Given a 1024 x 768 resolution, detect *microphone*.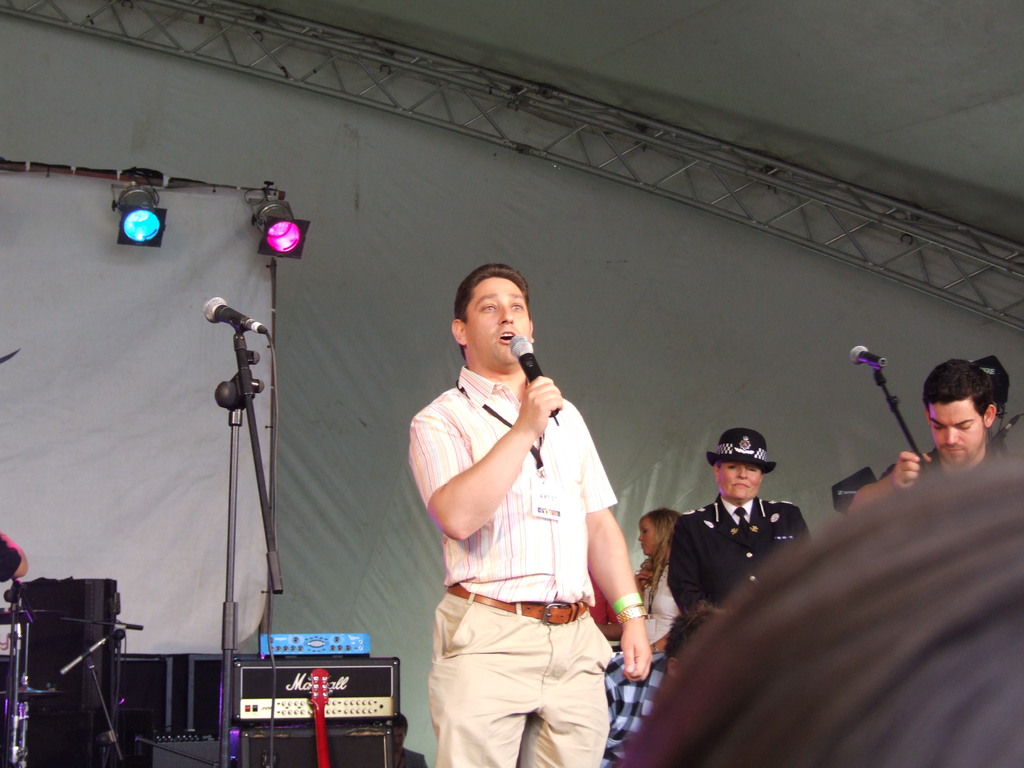
60, 636, 109, 680.
